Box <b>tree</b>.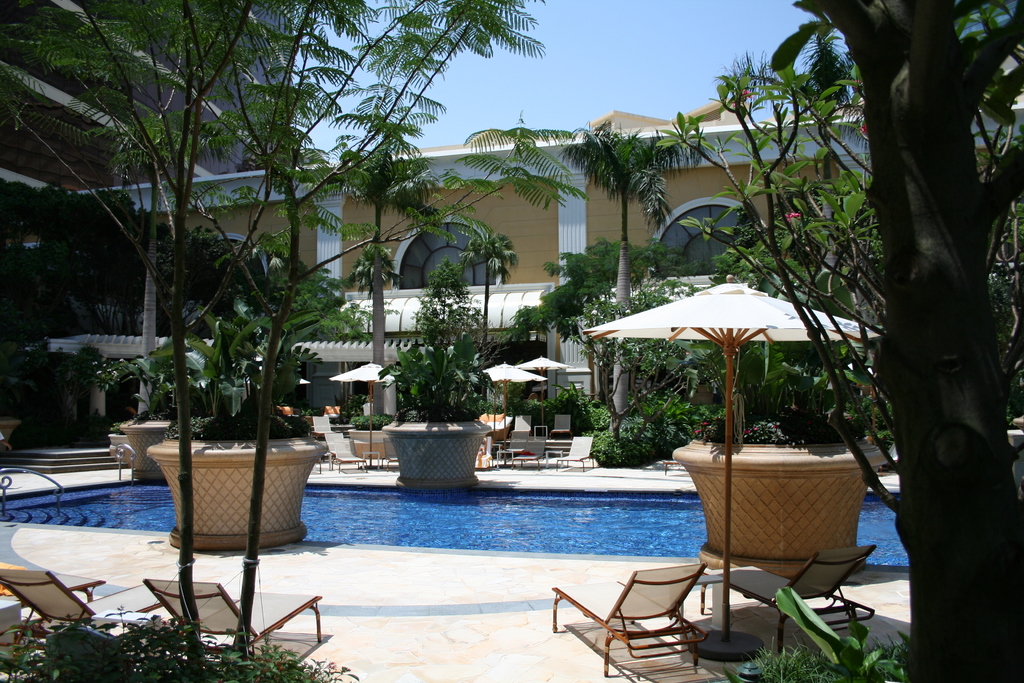
[317,140,452,406].
